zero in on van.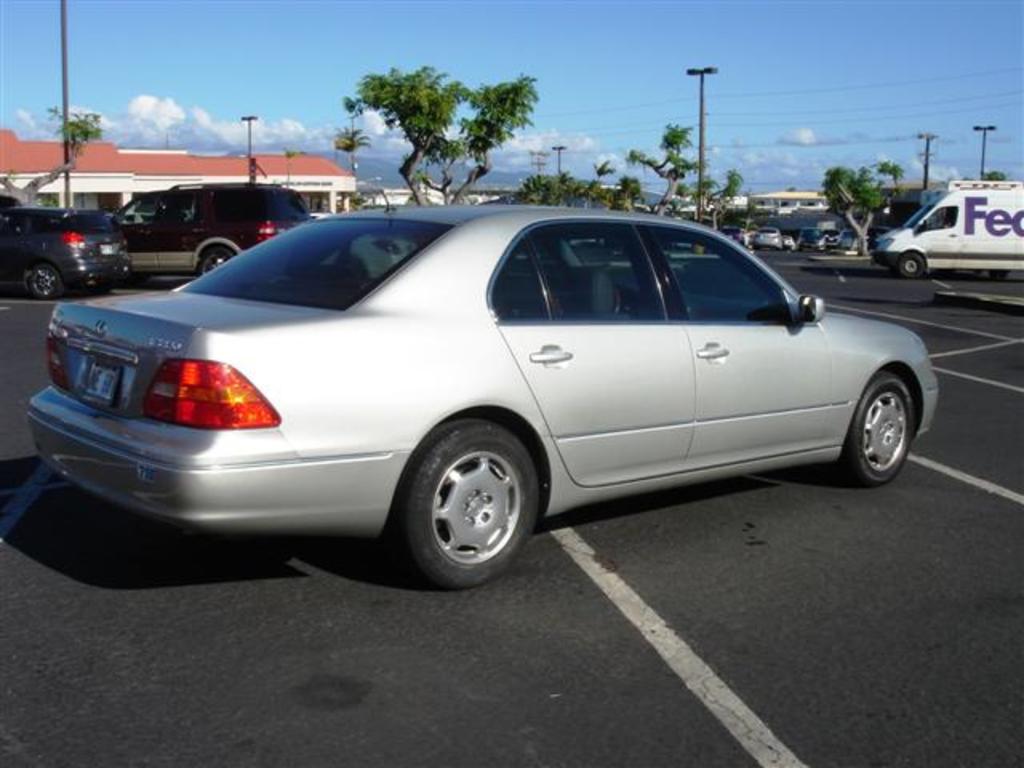
Zeroed in: 874,178,1023,283.
